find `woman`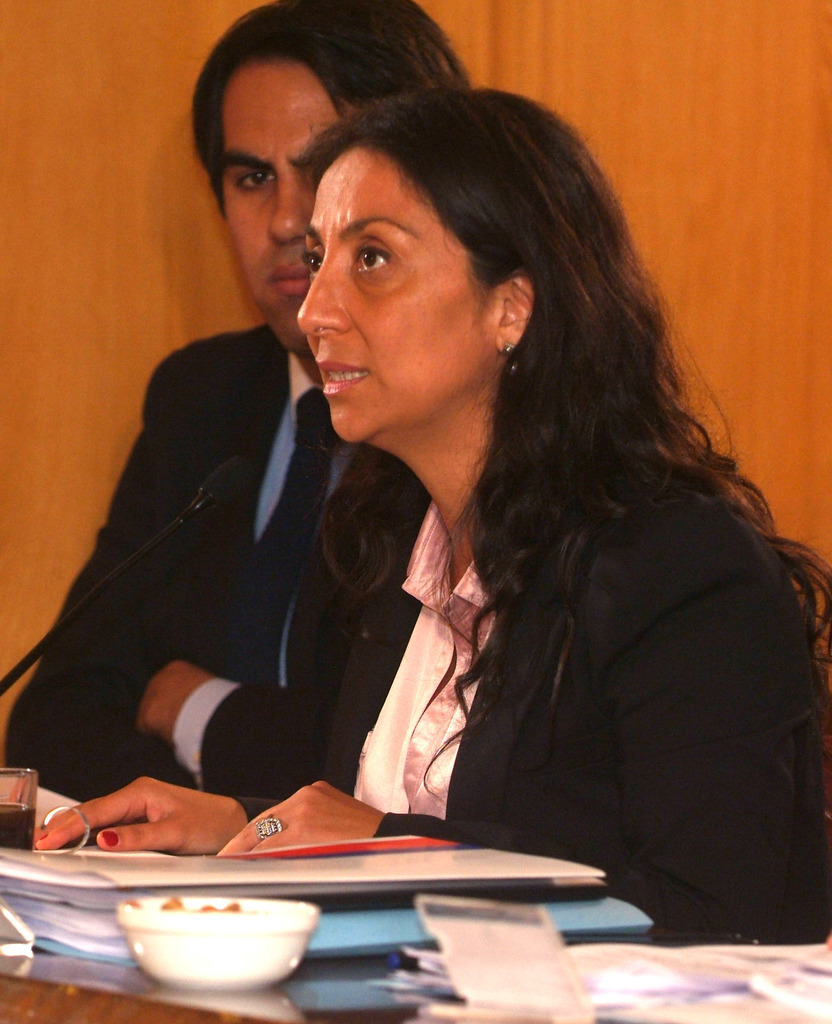
x1=13, y1=84, x2=831, y2=949
